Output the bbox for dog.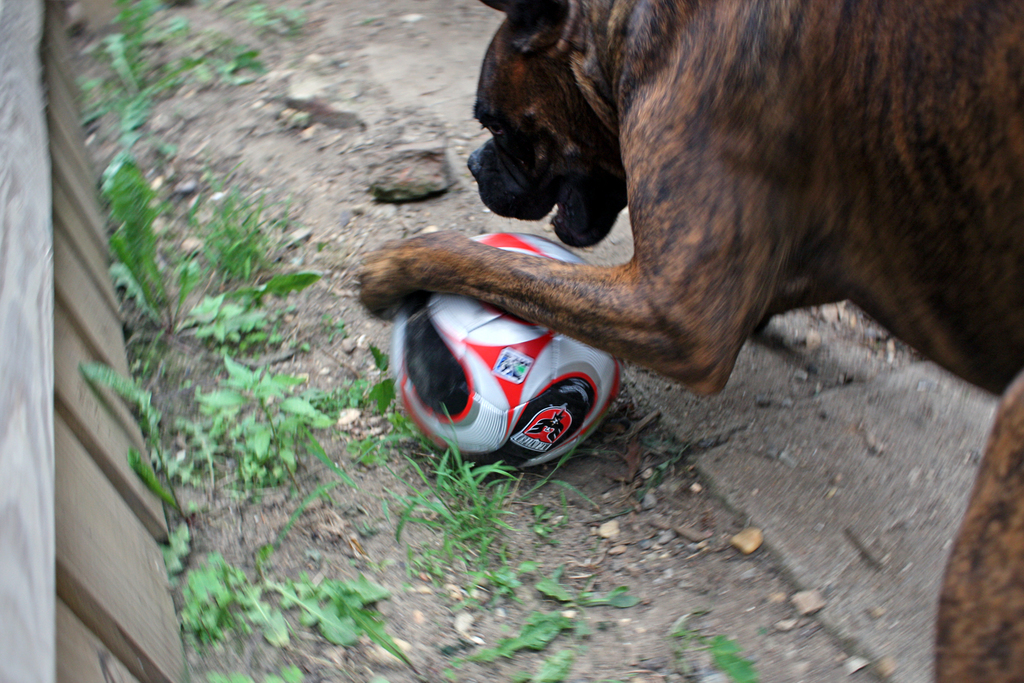
bbox=(355, 0, 1023, 682).
